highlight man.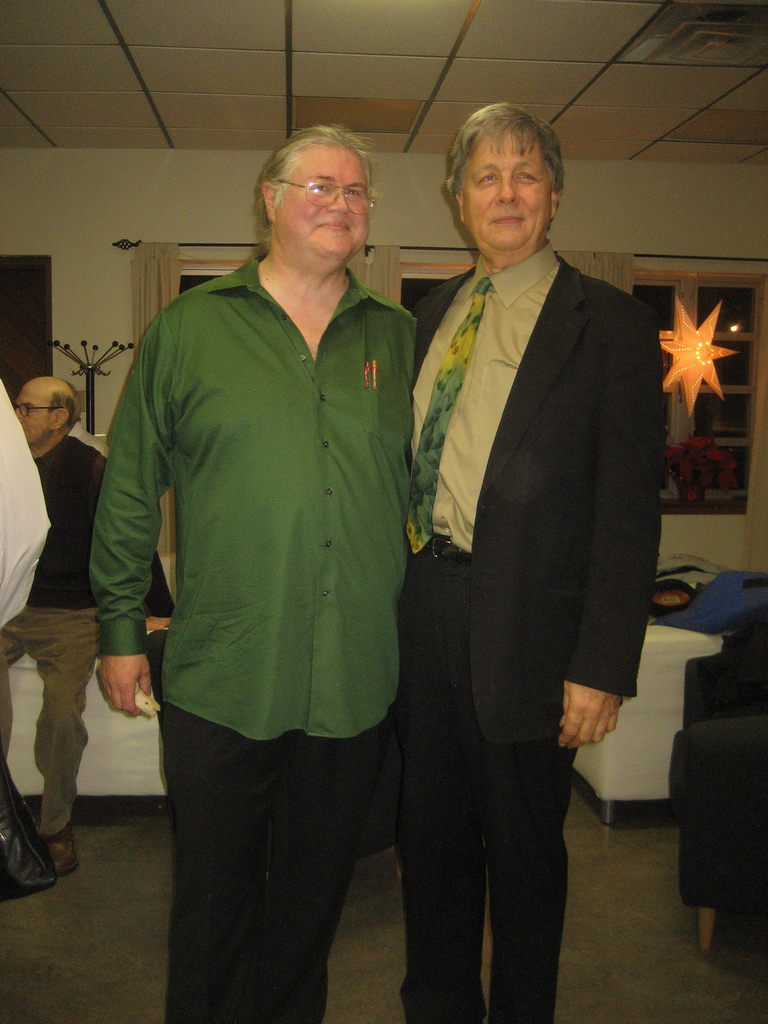
Highlighted region: left=88, top=125, right=422, bottom=1023.
